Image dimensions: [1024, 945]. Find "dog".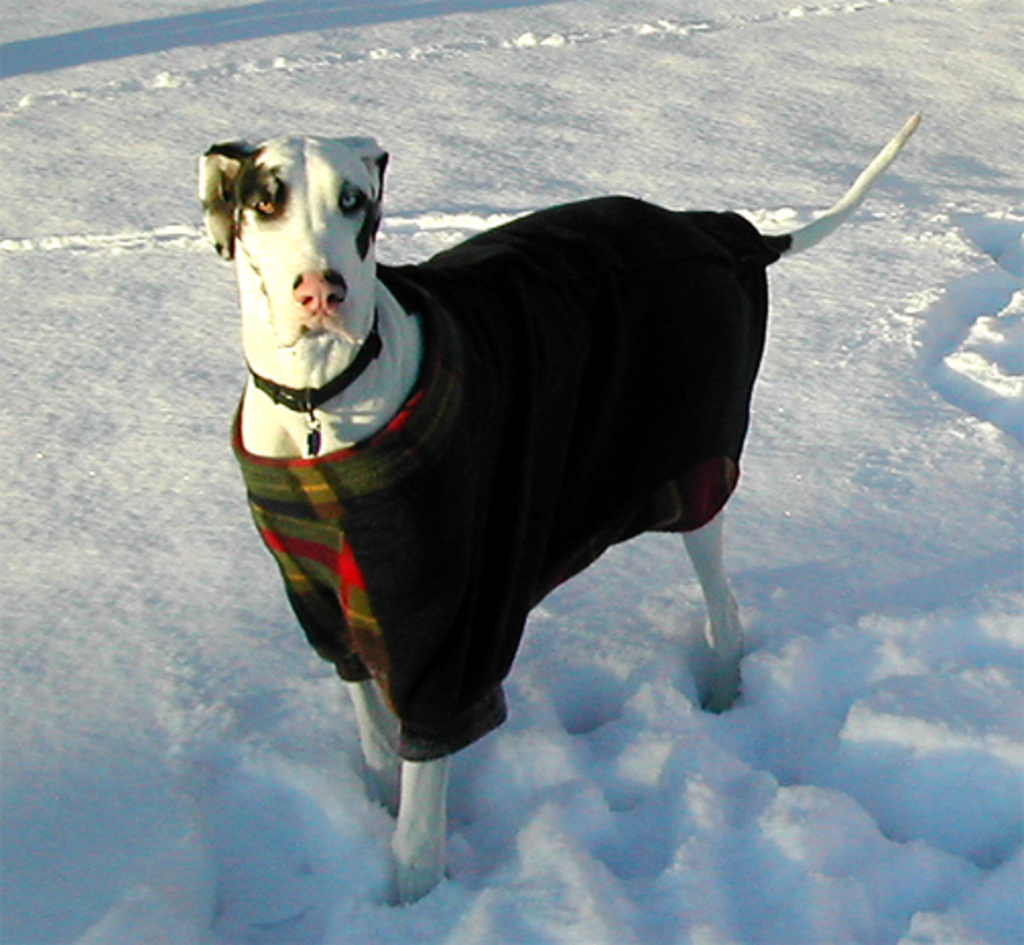
detection(199, 114, 922, 902).
